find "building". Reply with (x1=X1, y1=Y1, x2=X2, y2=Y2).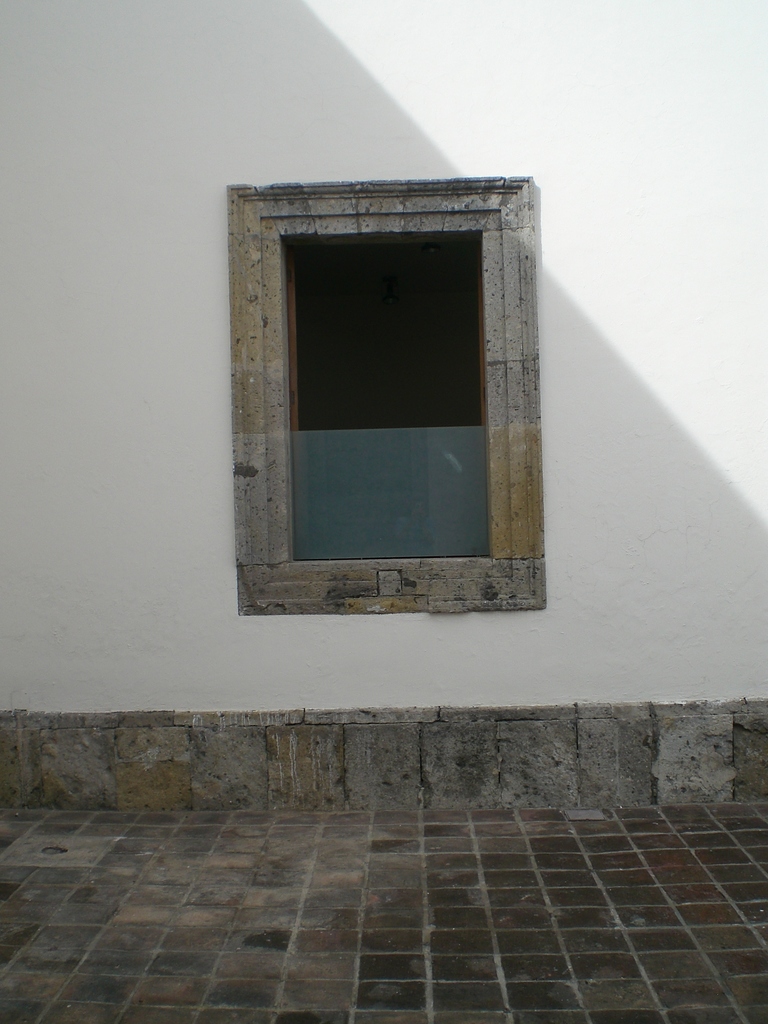
(x1=0, y1=0, x2=767, y2=803).
